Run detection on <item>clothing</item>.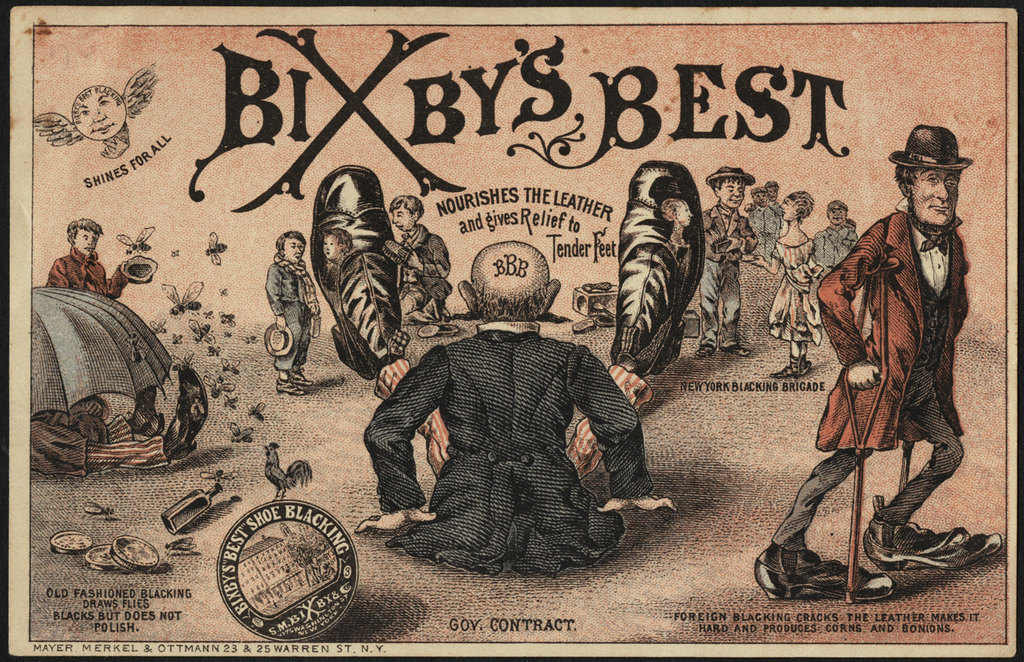
Result: x1=771 y1=197 x2=971 y2=557.
